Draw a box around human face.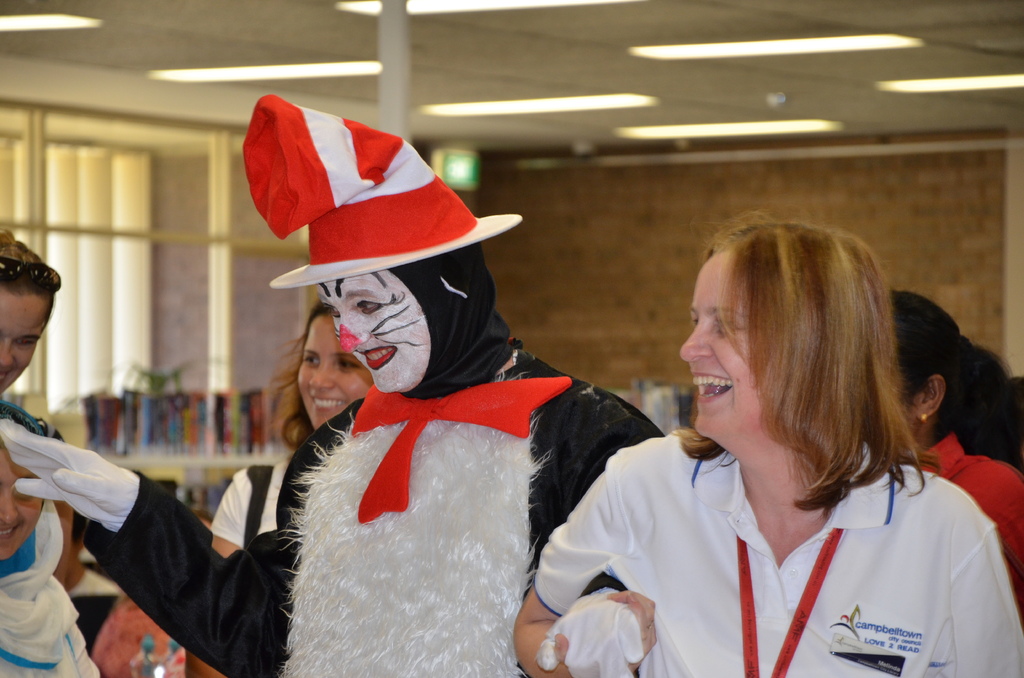
676,268,754,434.
